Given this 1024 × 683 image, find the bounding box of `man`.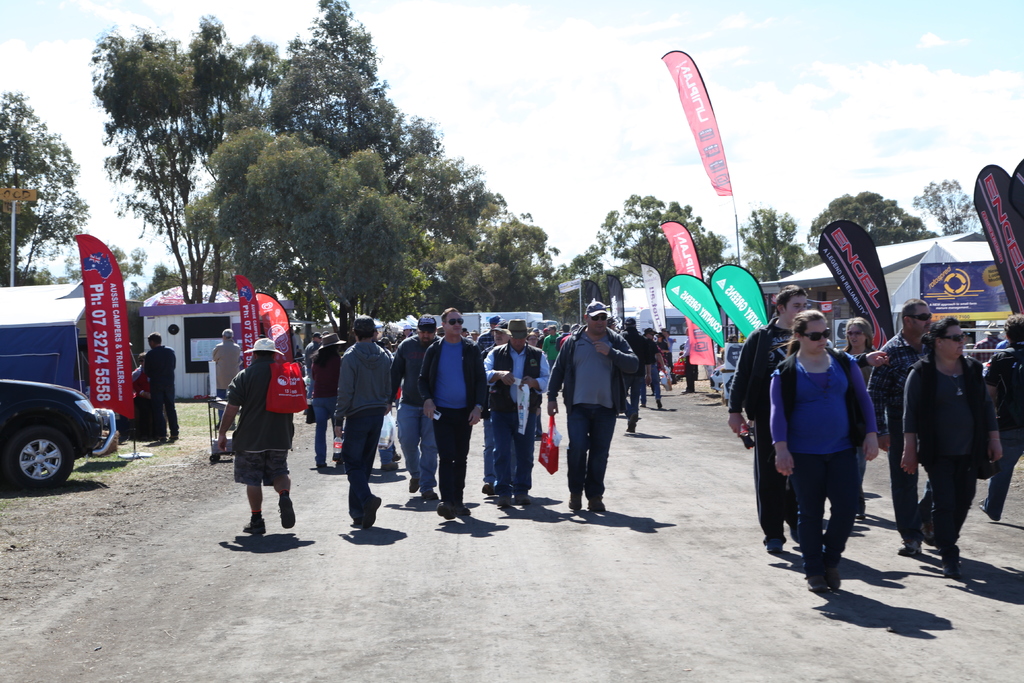
l=970, t=316, r=1007, b=359.
